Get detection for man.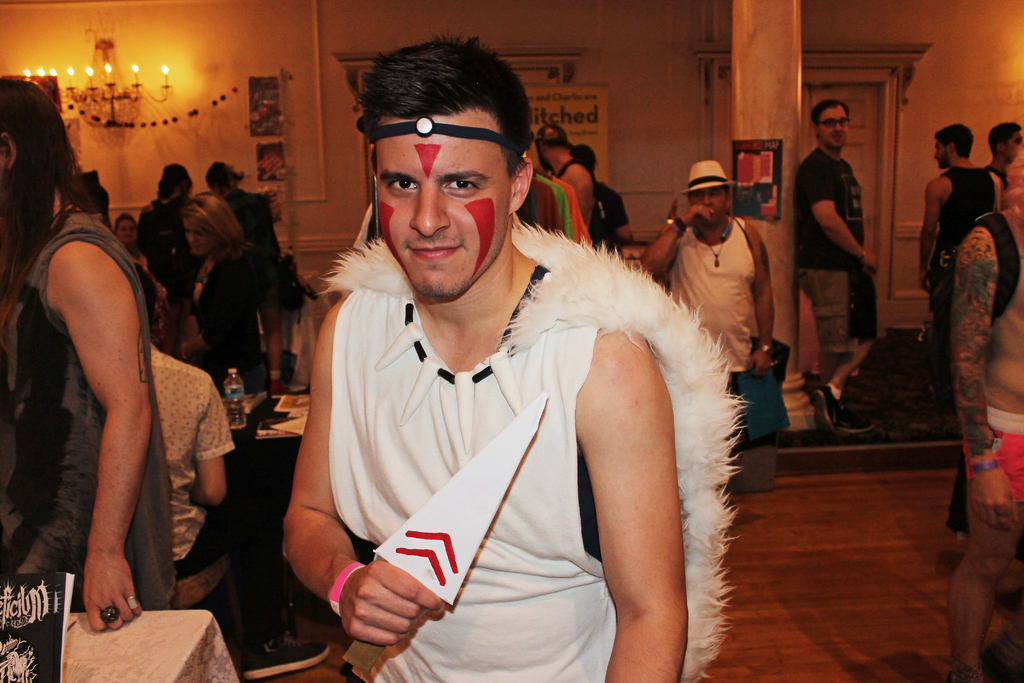
Detection: rect(572, 142, 632, 259).
